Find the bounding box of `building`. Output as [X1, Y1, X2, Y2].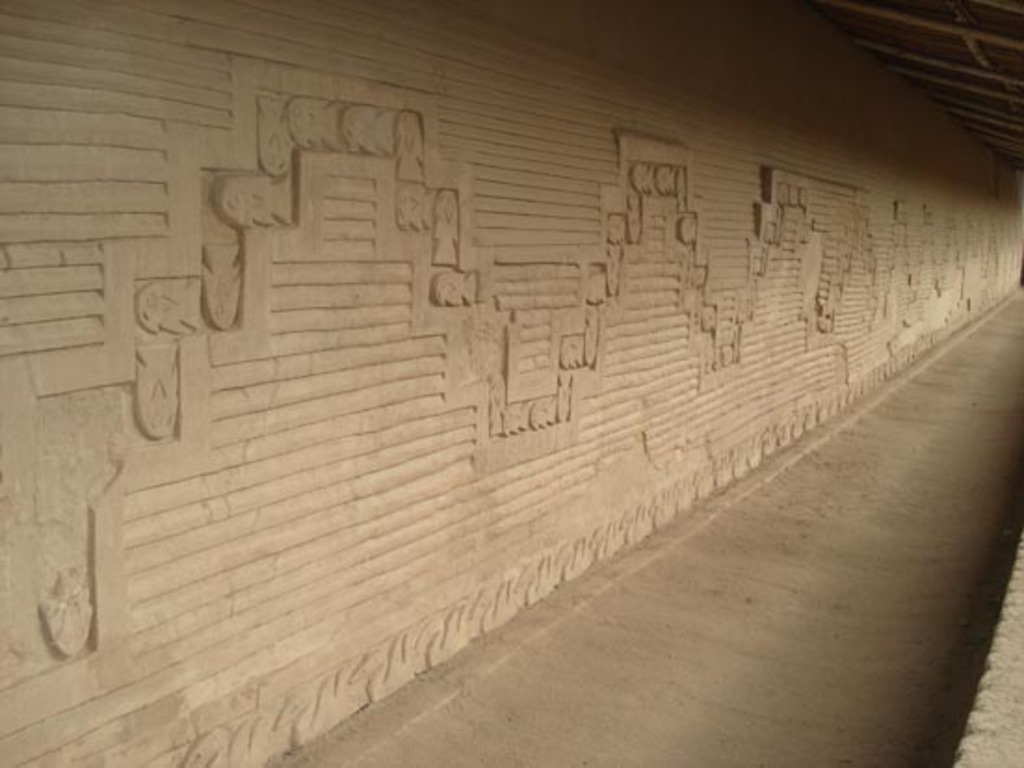
[0, 0, 1022, 766].
